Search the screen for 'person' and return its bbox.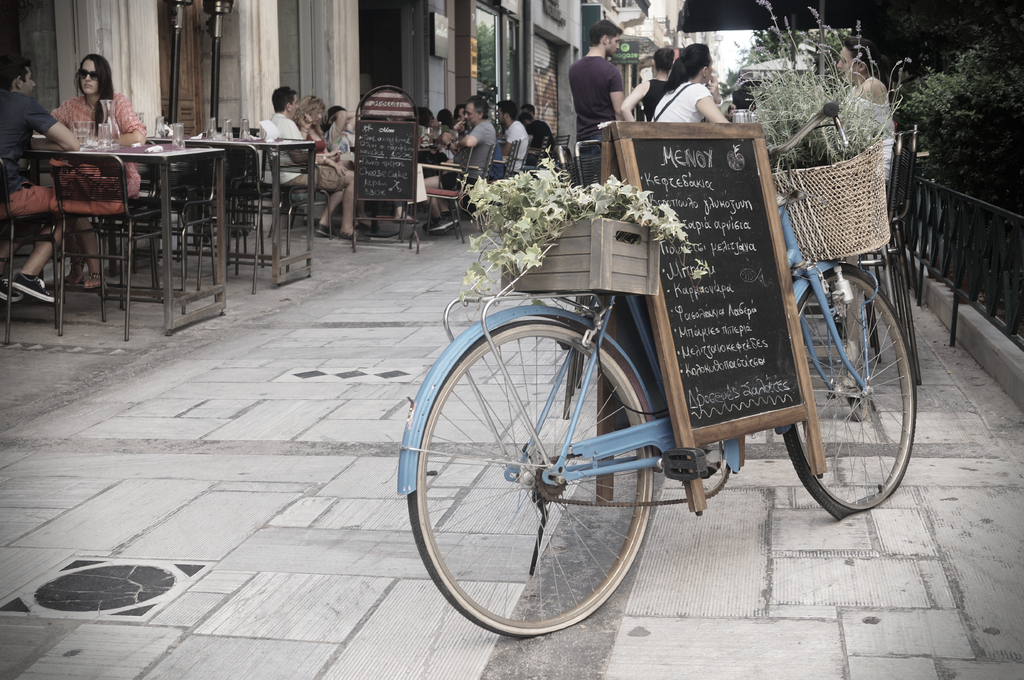
Found: {"x1": 570, "y1": 33, "x2": 655, "y2": 177}.
